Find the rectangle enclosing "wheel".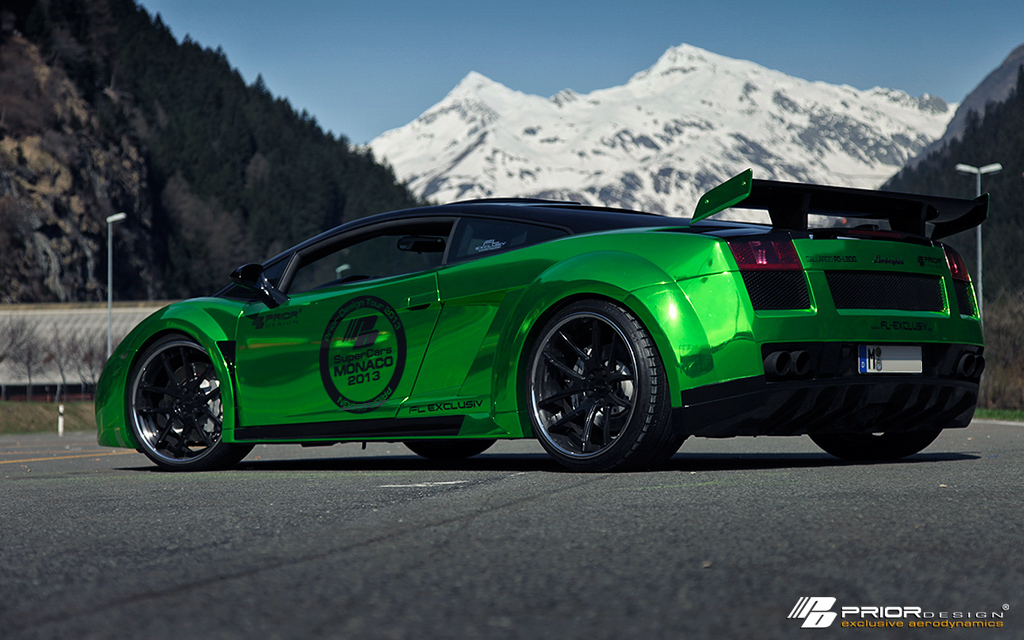
{"left": 122, "top": 321, "right": 254, "bottom": 476}.
